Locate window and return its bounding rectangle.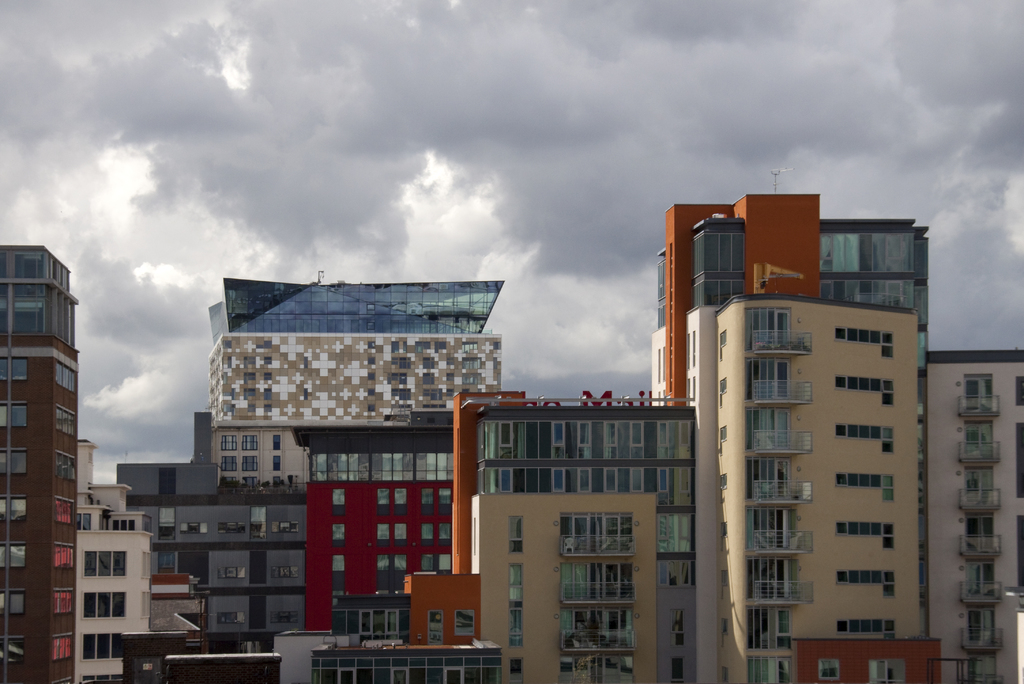
detection(219, 433, 237, 449).
